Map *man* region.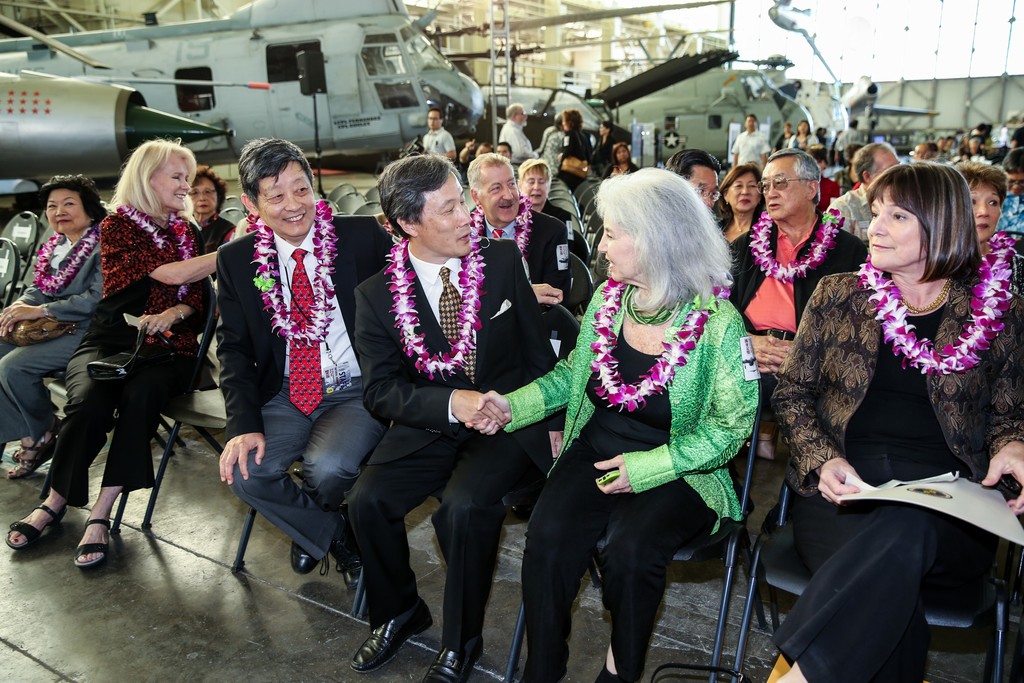
Mapped to (x1=422, y1=106, x2=456, y2=157).
